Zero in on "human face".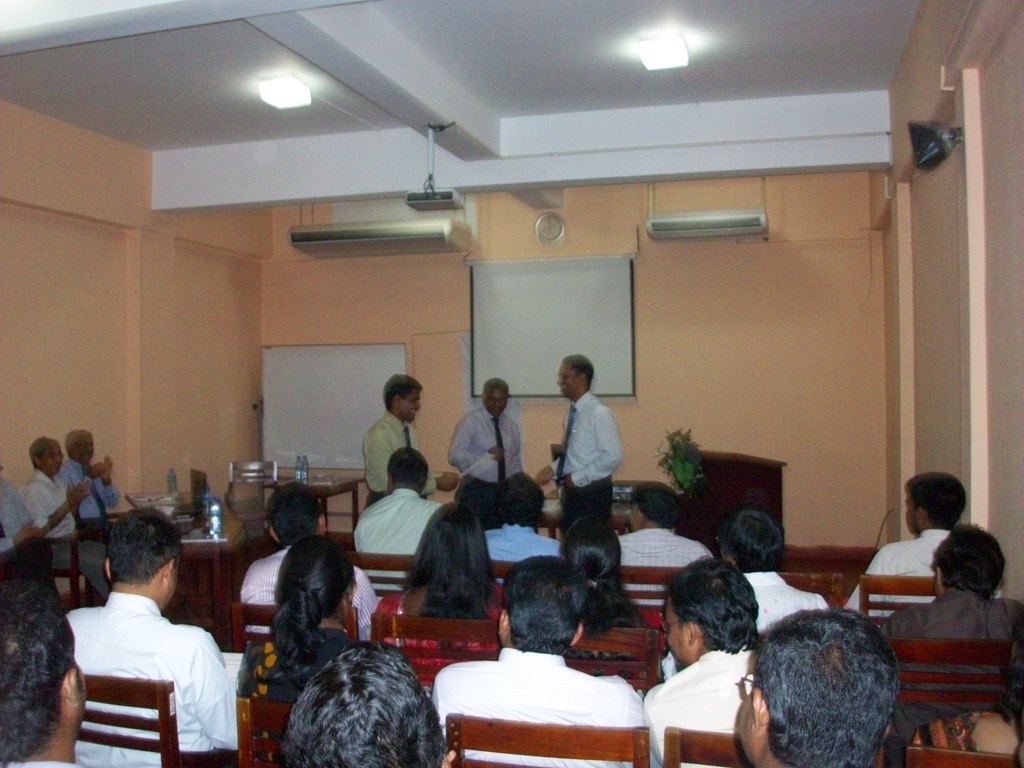
Zeroed in: x1=666 y1=603 x2=689 y2=662.
